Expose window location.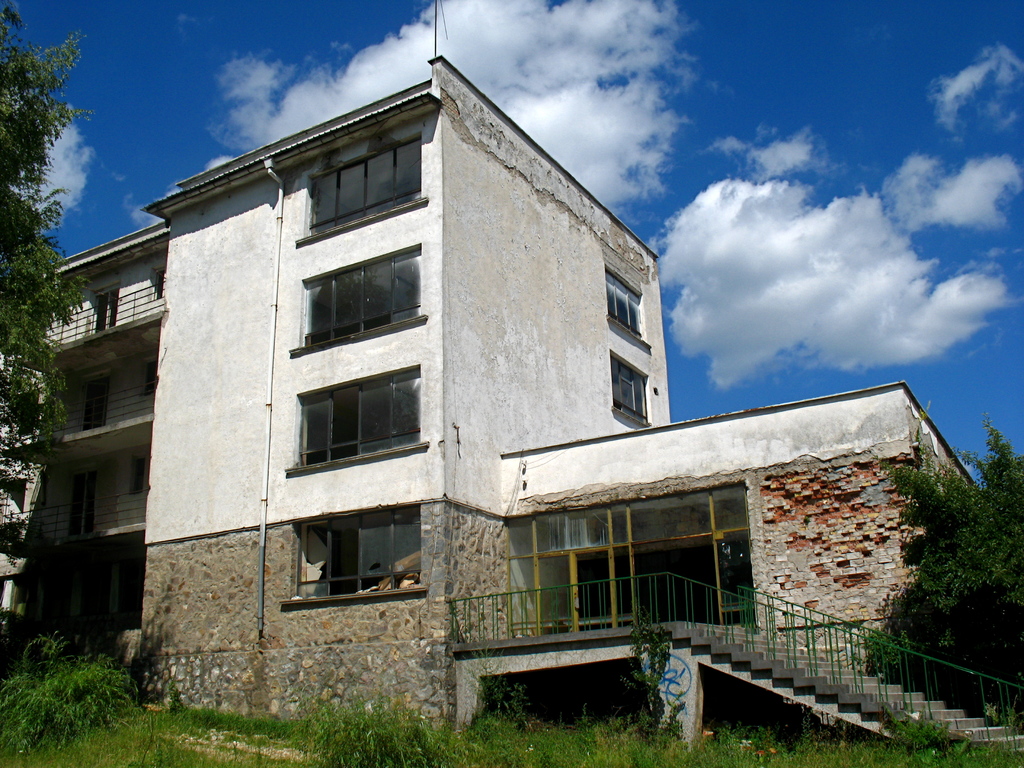
Exposed at crop(603, 264, 650, 342).
